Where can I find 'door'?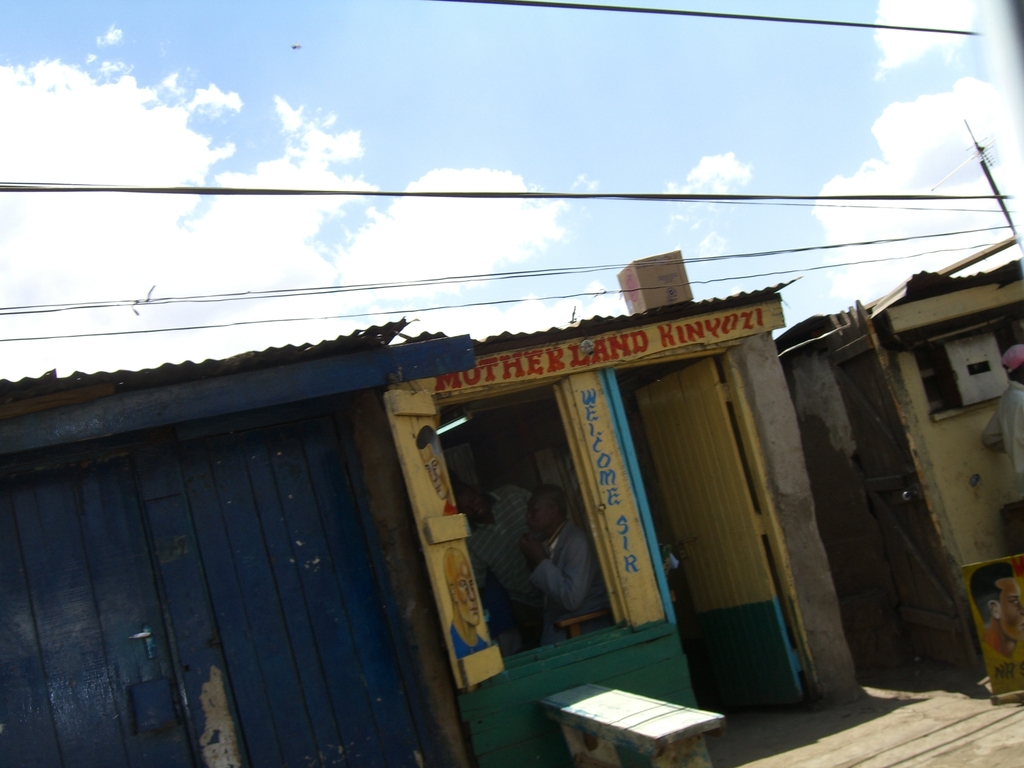
You can find it at select_region(0, 400, 433, 767).
